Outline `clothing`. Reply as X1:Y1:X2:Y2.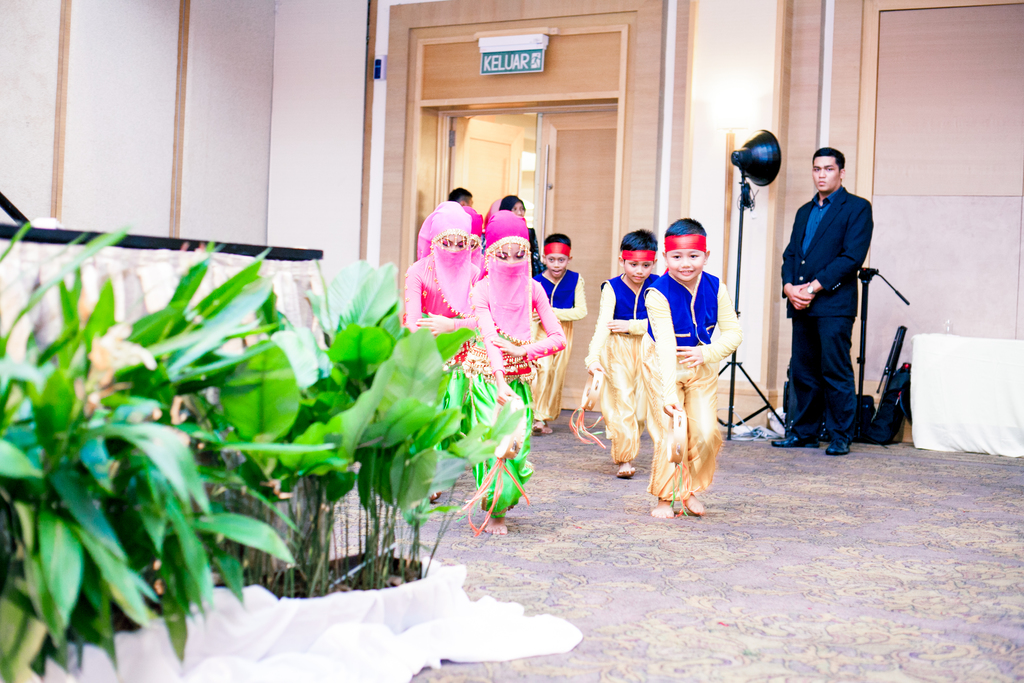
781:184:871:448.
